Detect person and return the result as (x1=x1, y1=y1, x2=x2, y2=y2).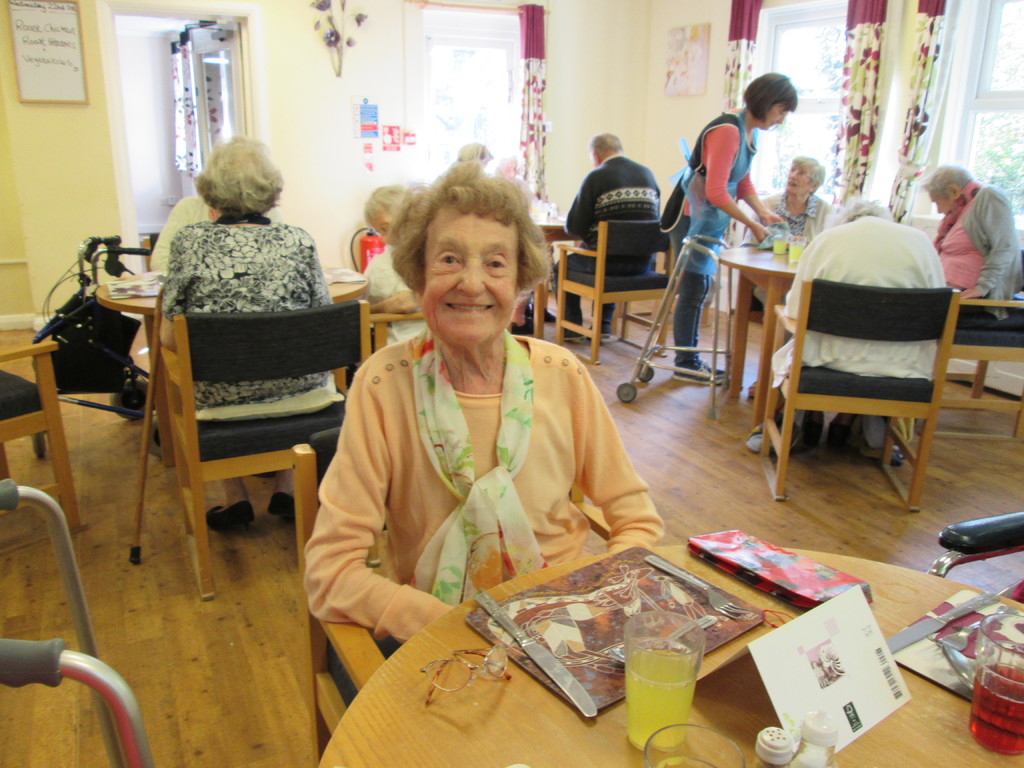
(x1=358, y1=184, x2=436, y2=351).
